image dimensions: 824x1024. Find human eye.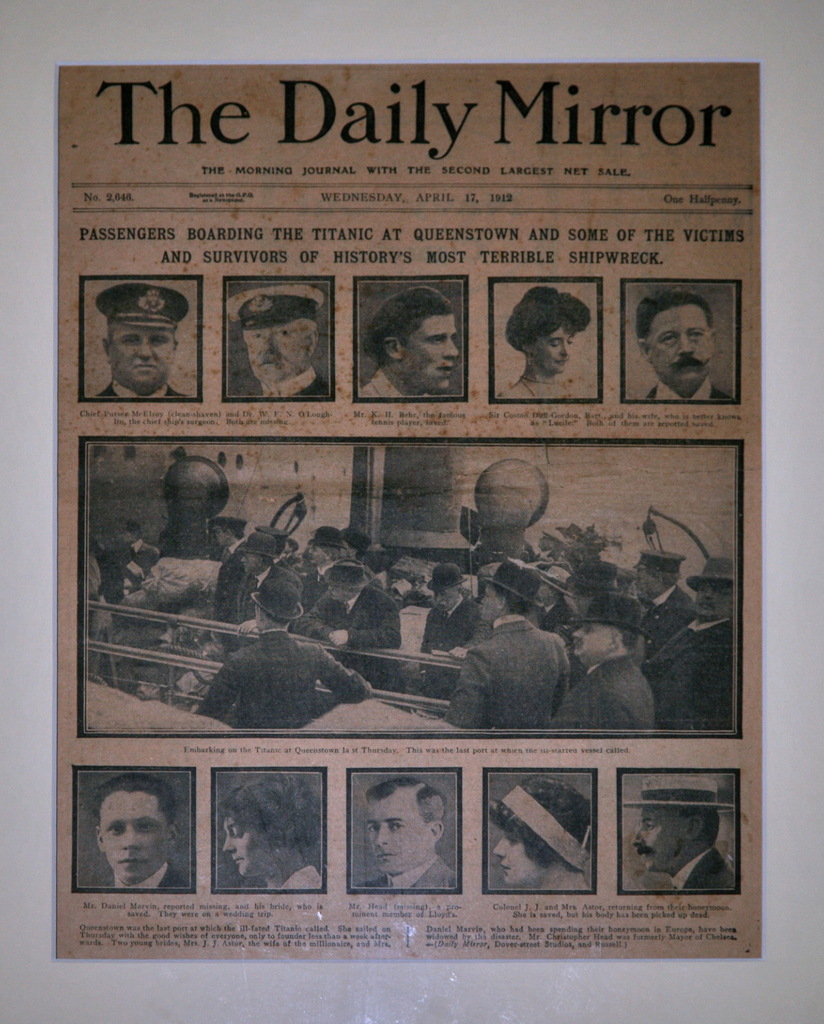
left=151, top=332, right=171, bottom=346.
